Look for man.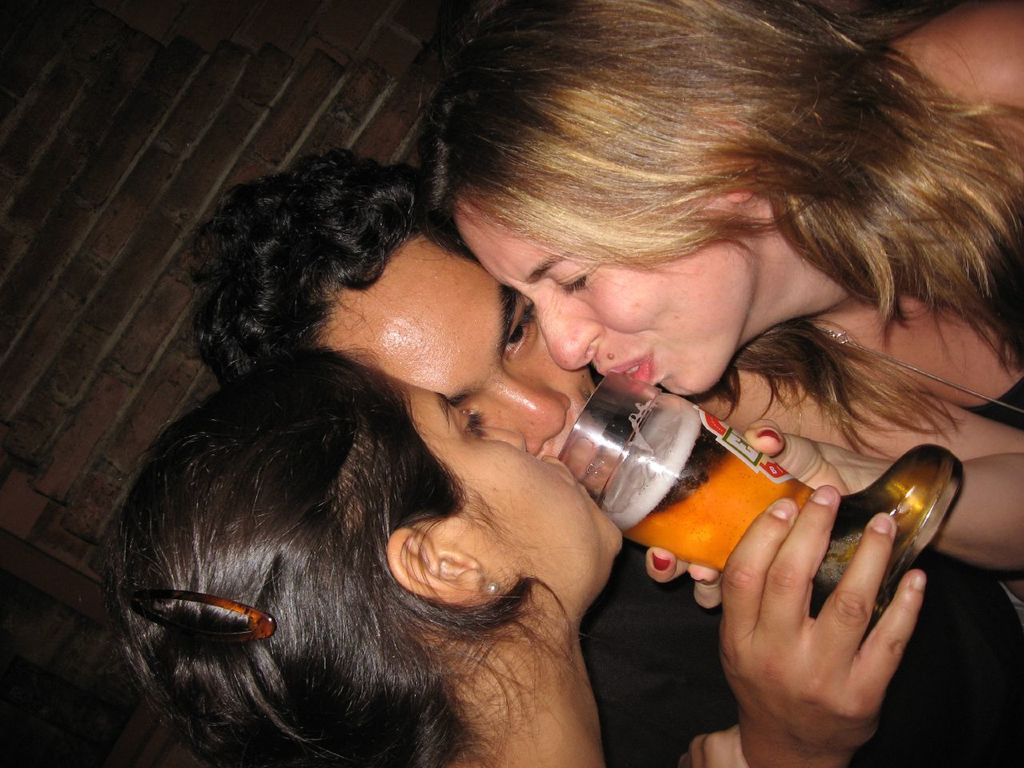
Found: [left=177, top=143, right=1023, bottom=767].
